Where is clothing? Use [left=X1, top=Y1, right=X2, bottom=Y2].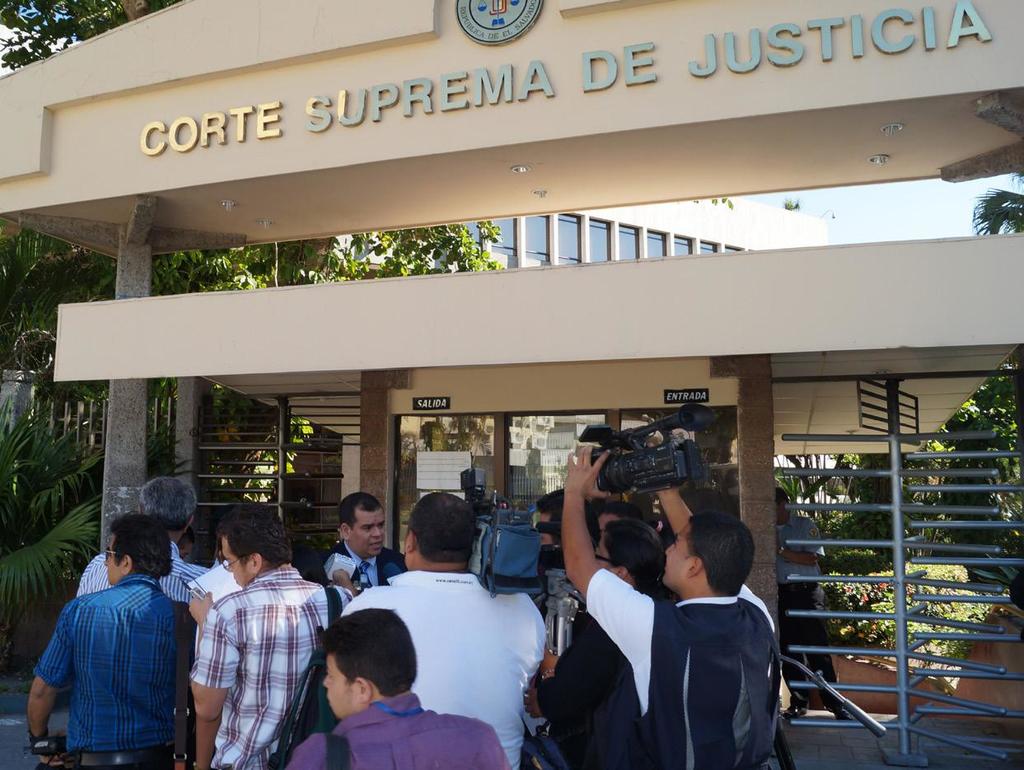
[left=73, top=540, right=219, bottom=600].
